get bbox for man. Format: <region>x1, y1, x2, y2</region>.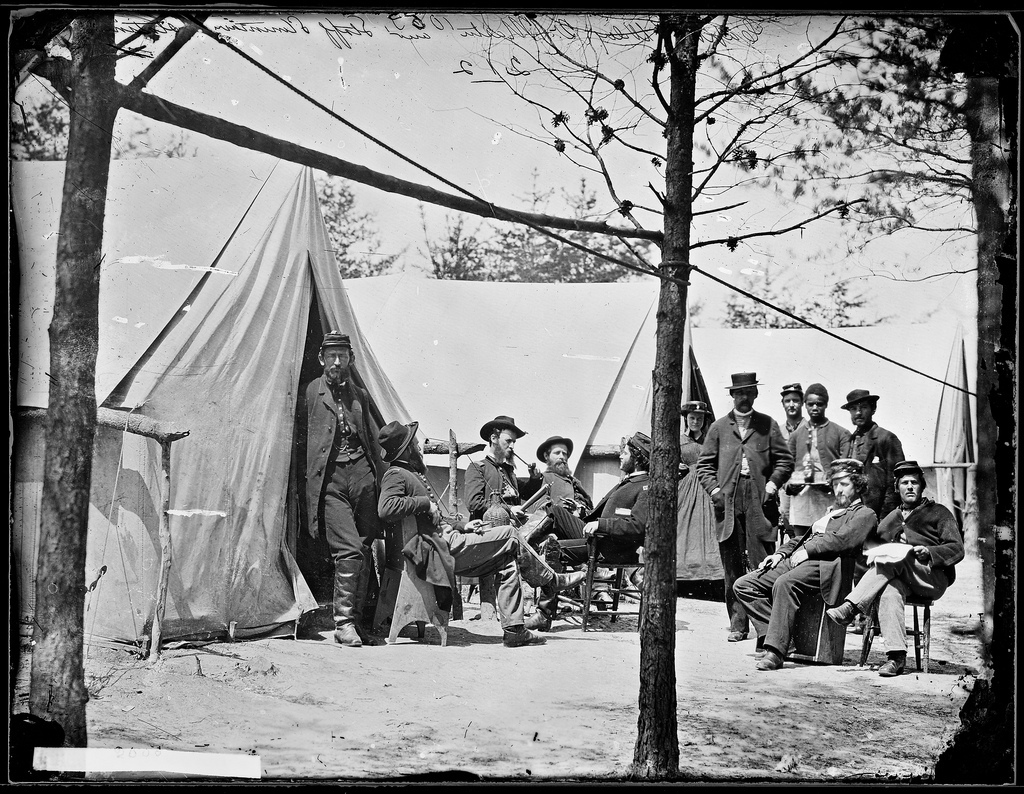
<region>695, 371, 794, 640</region>.
